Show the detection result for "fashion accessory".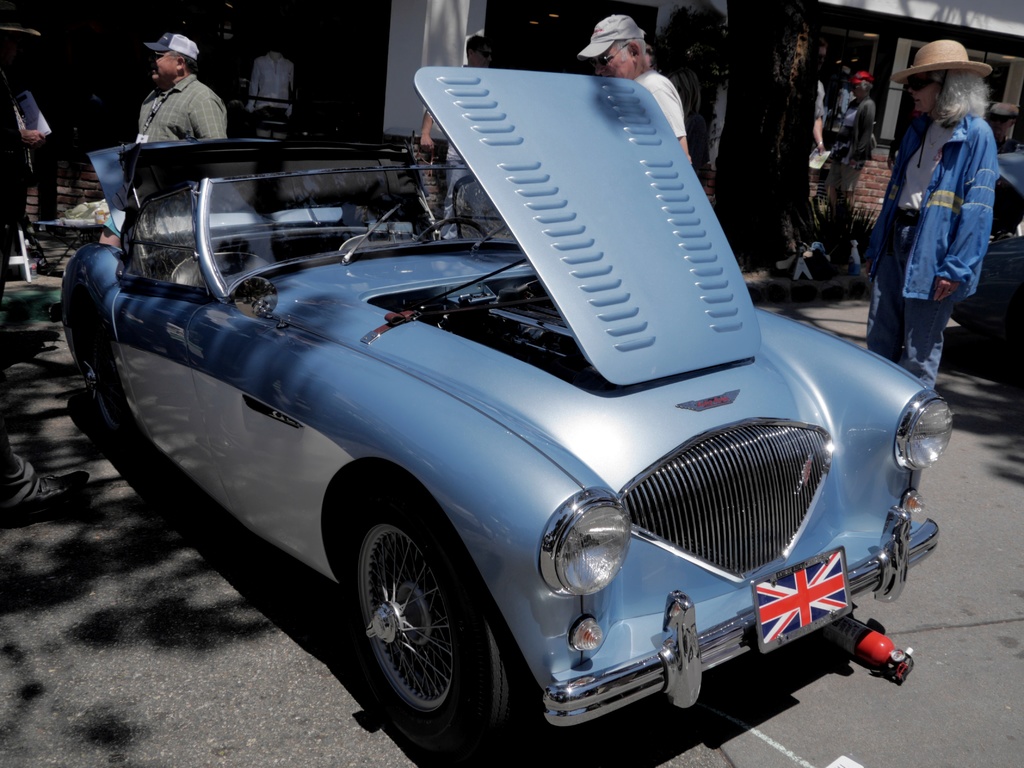
588, 42, 633, 63.
